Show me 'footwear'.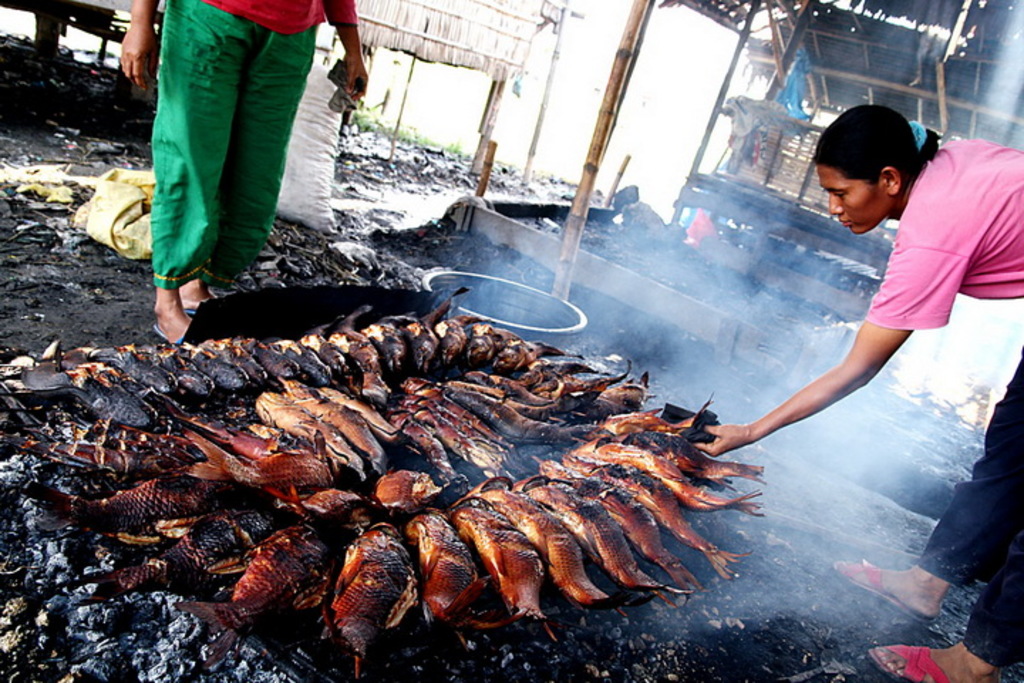
'footwear' is here: [left=176, top=275, right=215, bottom=317].
